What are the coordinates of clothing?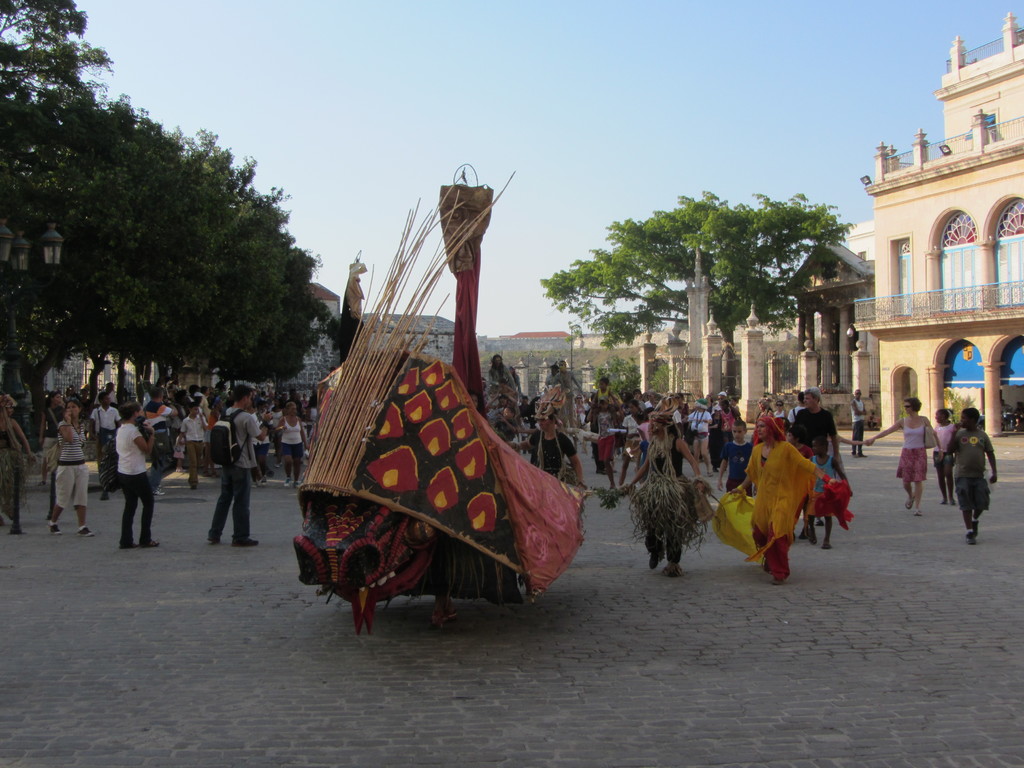
x1=182 y1=410 x2=209 y2=488.
